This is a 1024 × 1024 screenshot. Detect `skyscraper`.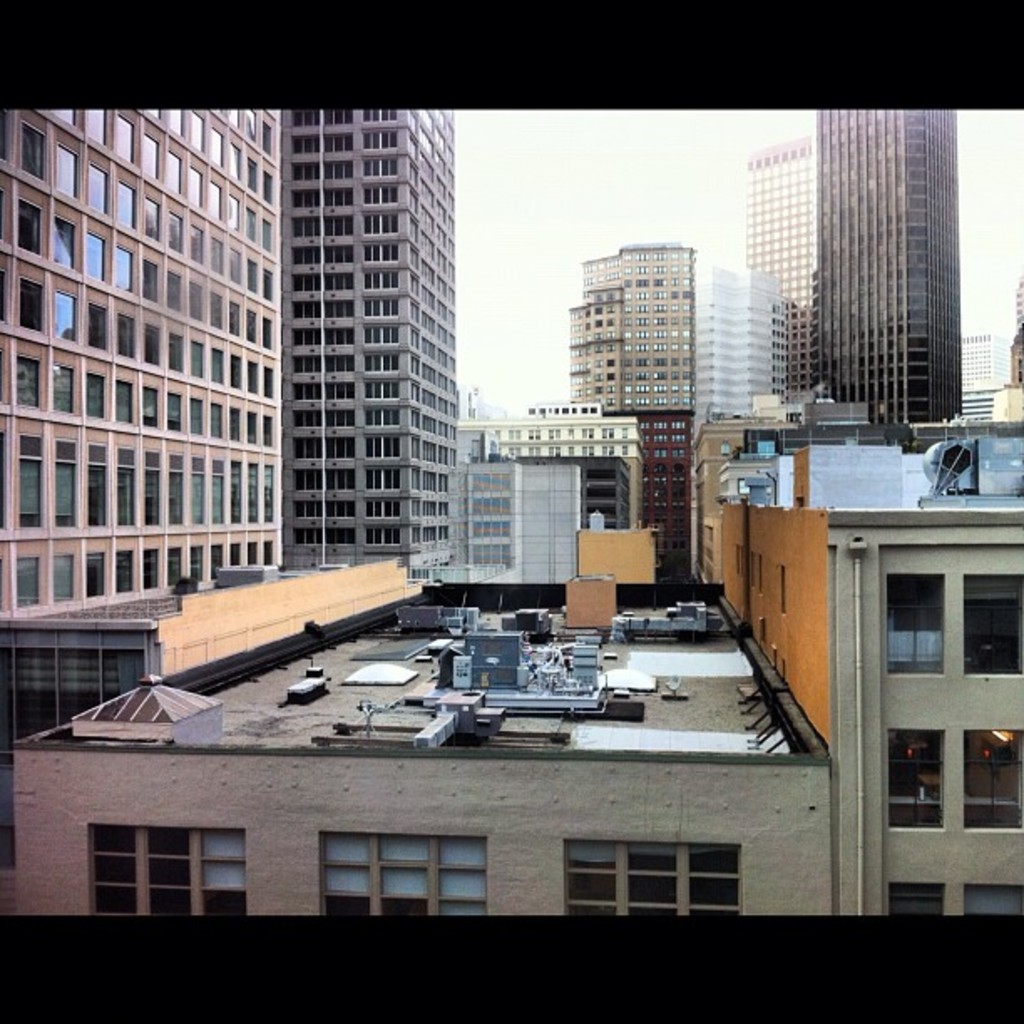
(810, 105, 960, 433).
